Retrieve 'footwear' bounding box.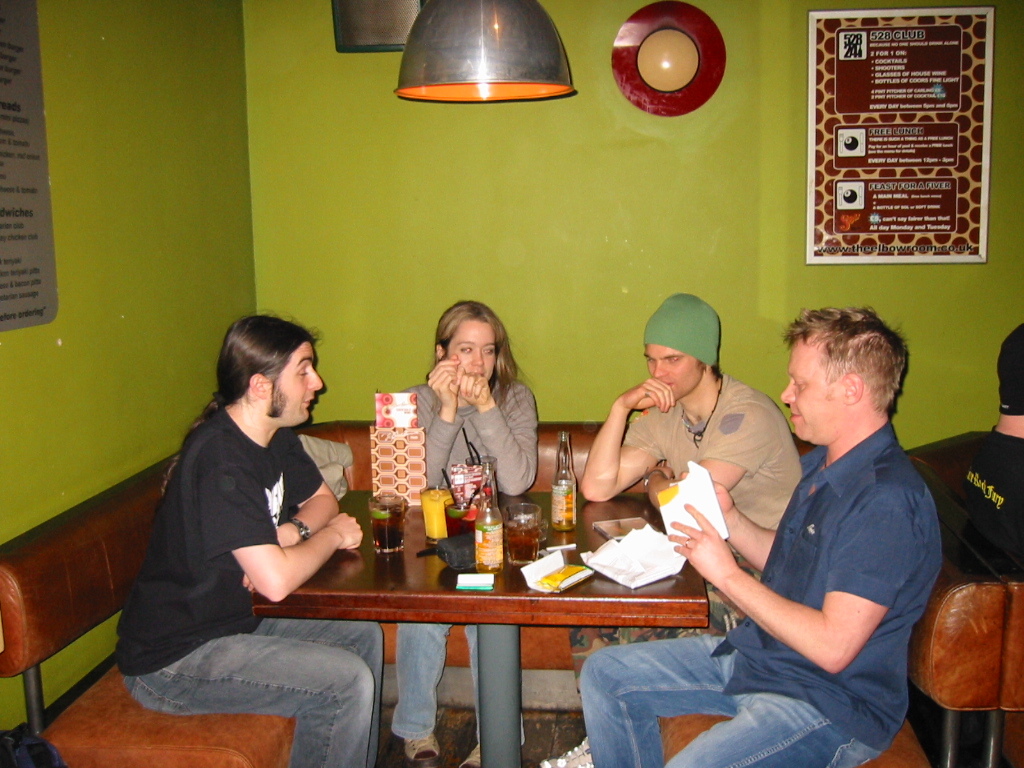
Bounding box: rect(404, 727, 440, 766).
